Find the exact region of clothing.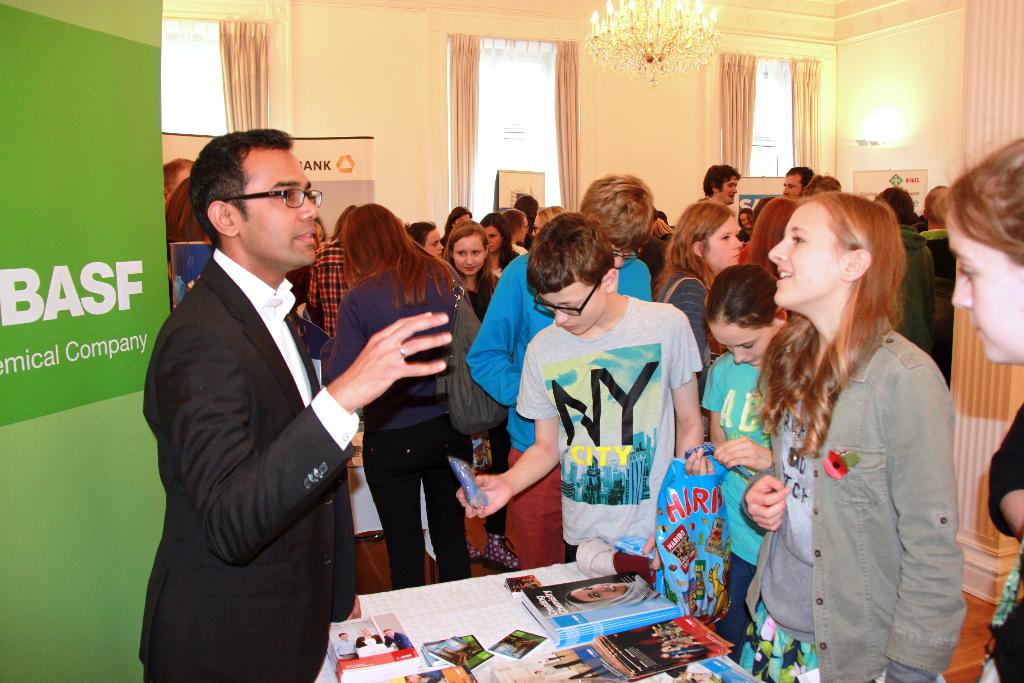
Exact region: x1=299, y1=236, x2=358, y2=332.
